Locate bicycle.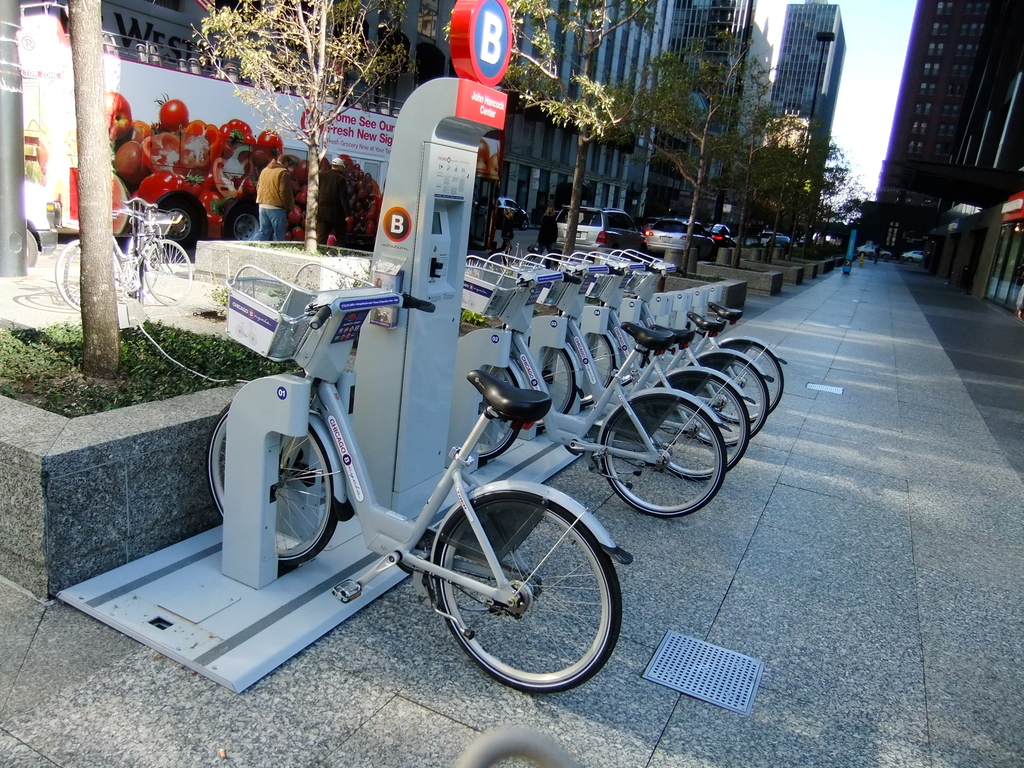
Bounding box: crop(543, 248, 749, 484).
